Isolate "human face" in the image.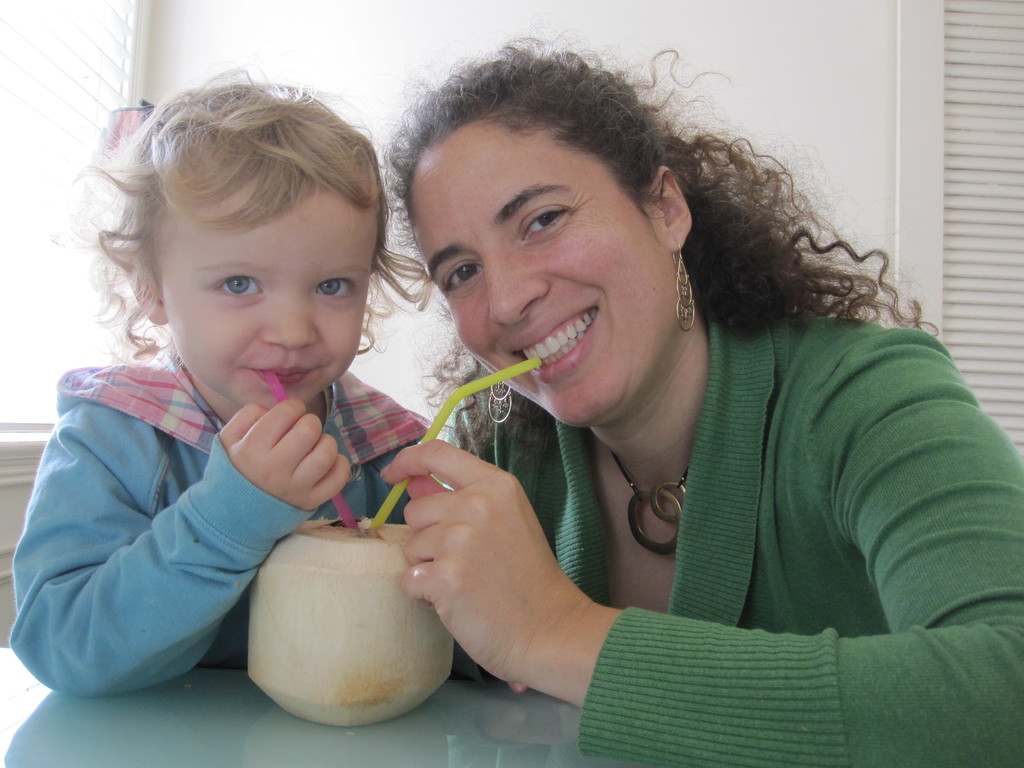
Isolated region: bbox(156, 168, 374, 414).
